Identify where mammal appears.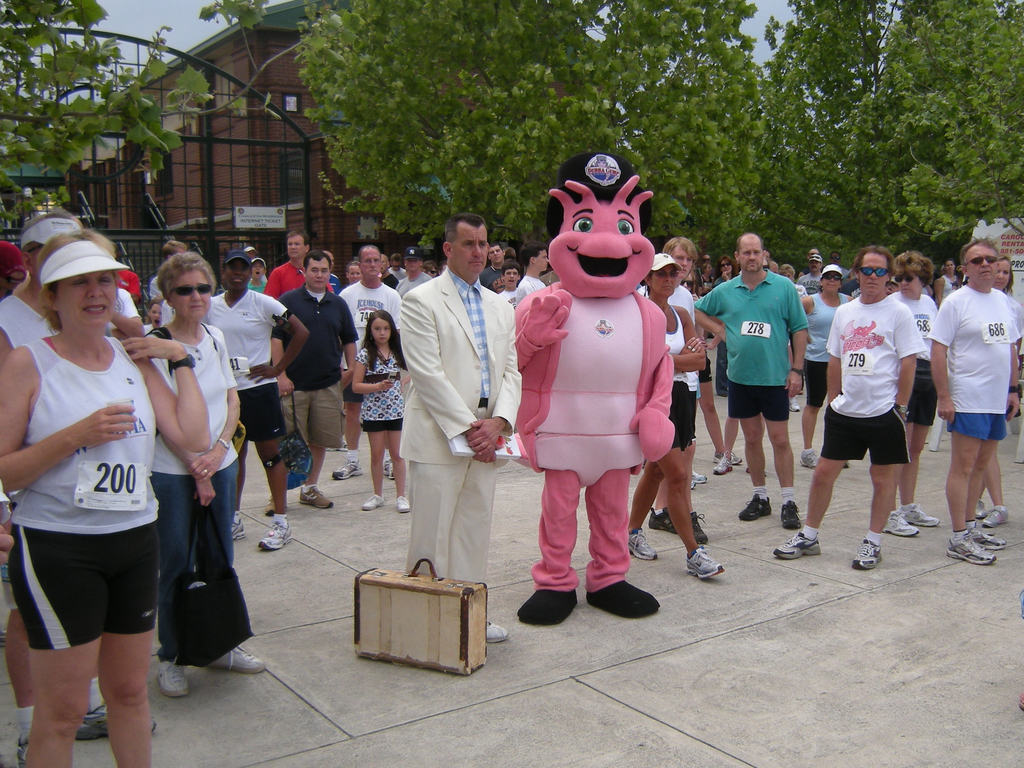
Appears at pyautogui.locateOnScreen(637, 236, 708, 544).
